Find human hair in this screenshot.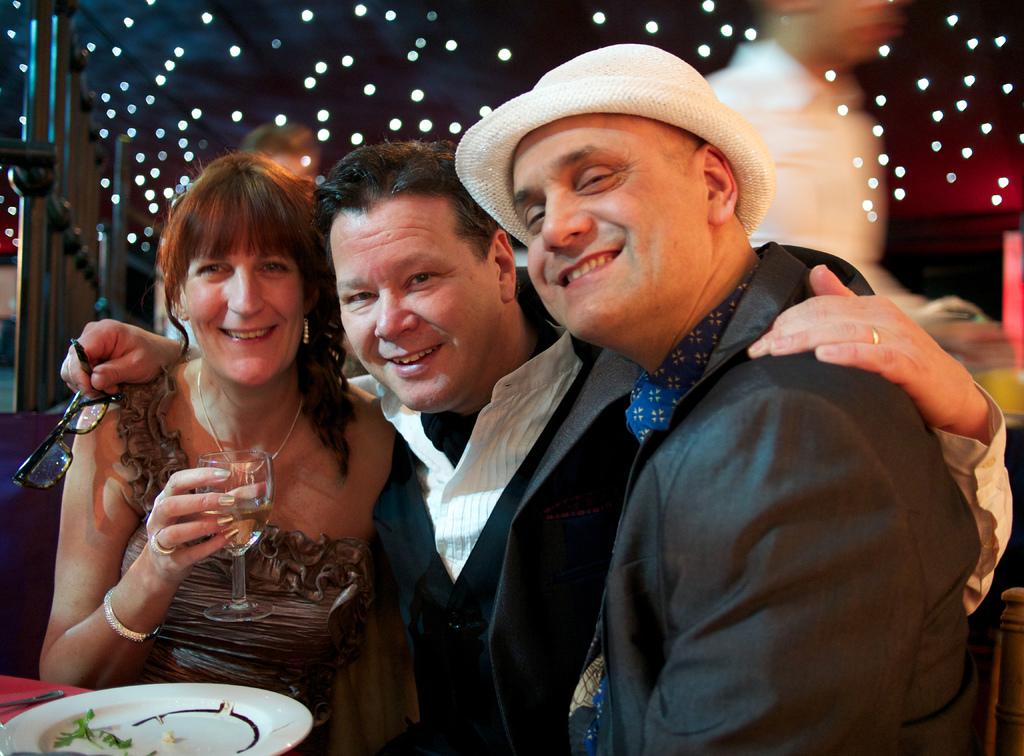
The bounding box for human hair is x1=145, y1=140, x2=329, y2=417.
